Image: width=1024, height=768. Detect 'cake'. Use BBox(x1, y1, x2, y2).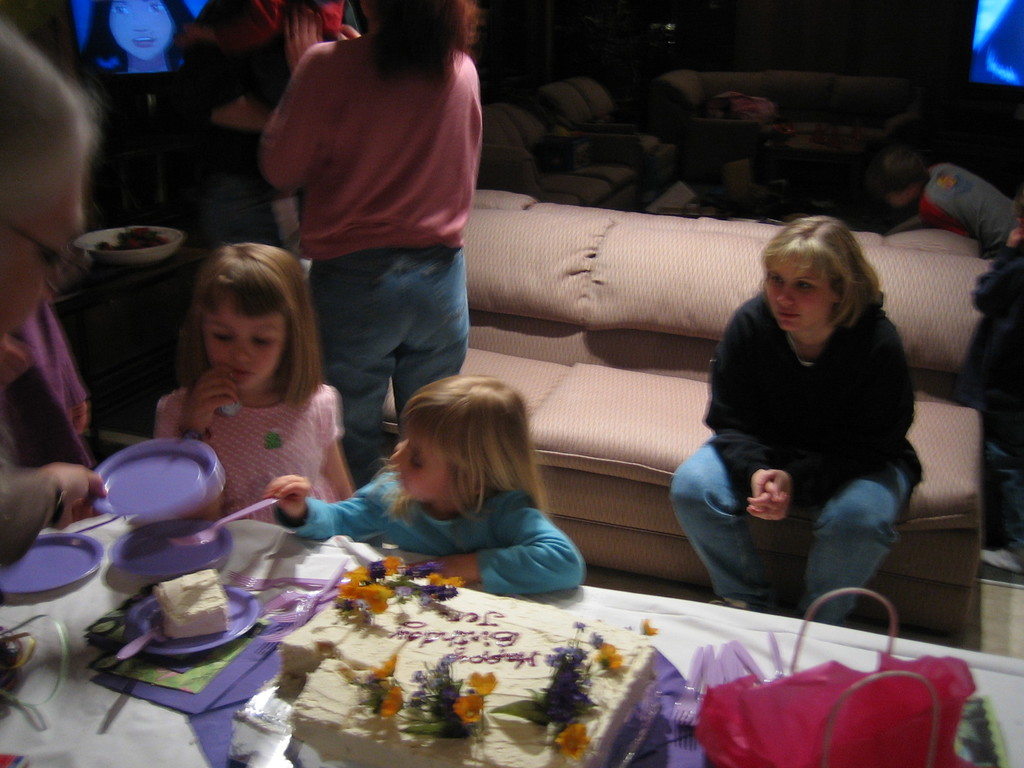
BBox(156, 567, 223, 637).
